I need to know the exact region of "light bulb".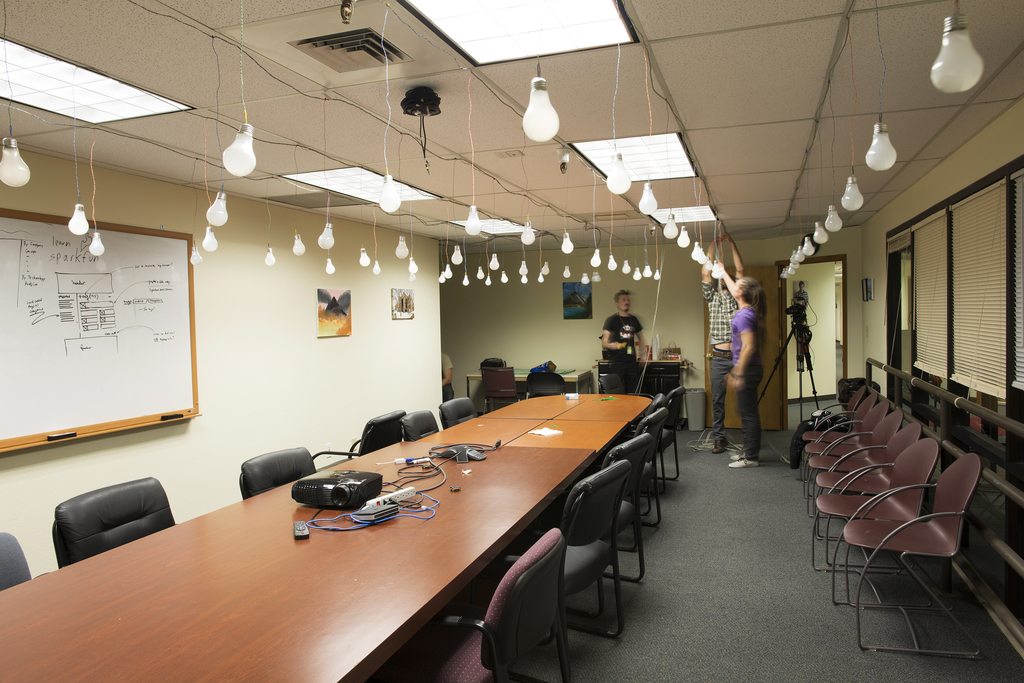
Region: rect(521, 275, 527, 285).
